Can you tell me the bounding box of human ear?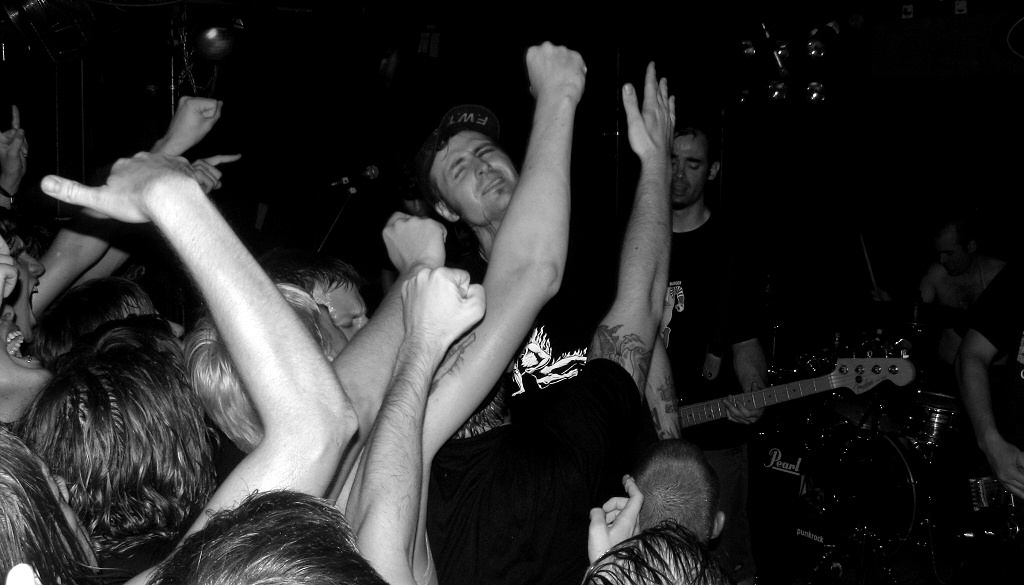
436, 200, 458, 222.
